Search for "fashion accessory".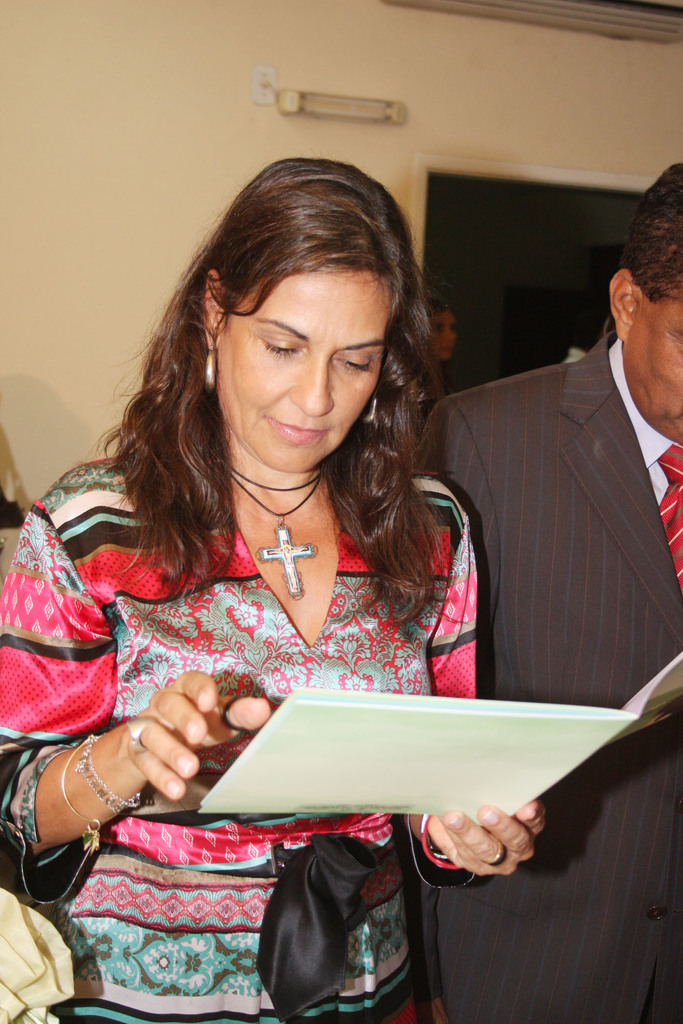
Found at x1=60, y1=739, x2=114, y2=844.
